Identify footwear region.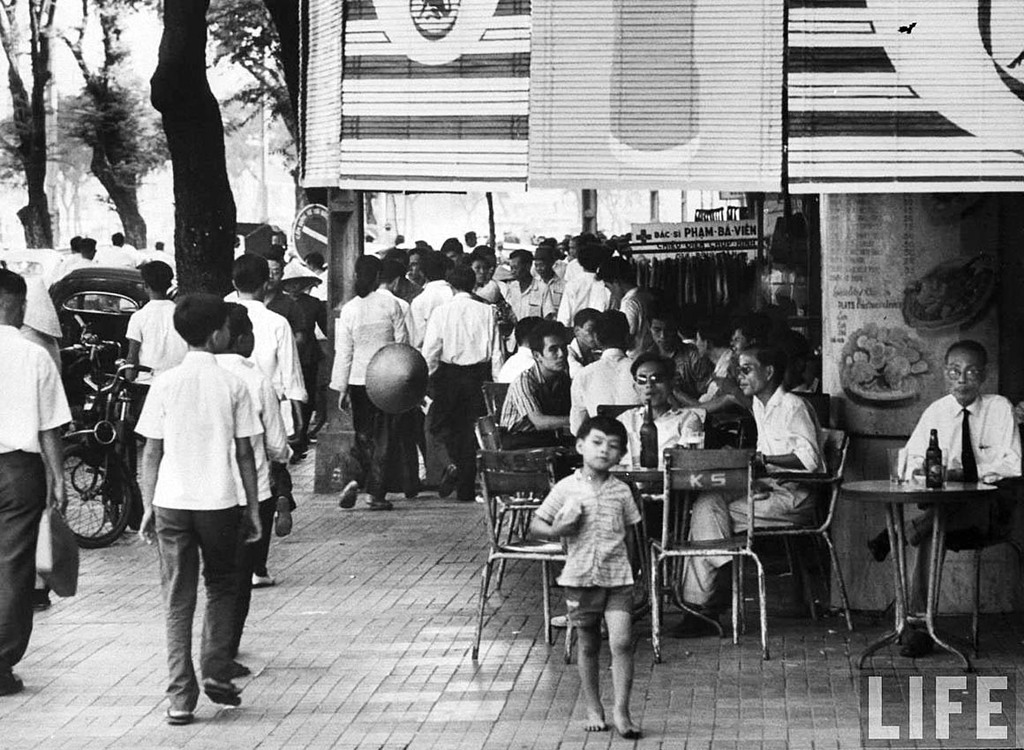
Region: {"x1": 167, "y1": 705, "x2": 194, "y2": 724}.
